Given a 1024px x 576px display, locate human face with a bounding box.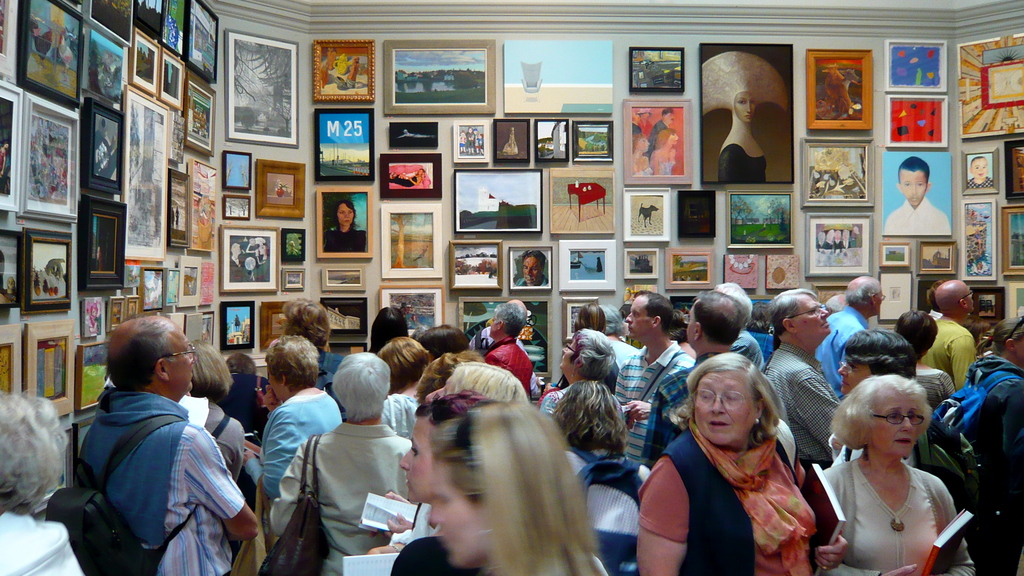
Located: Rect(163, 318, 192, 392).
